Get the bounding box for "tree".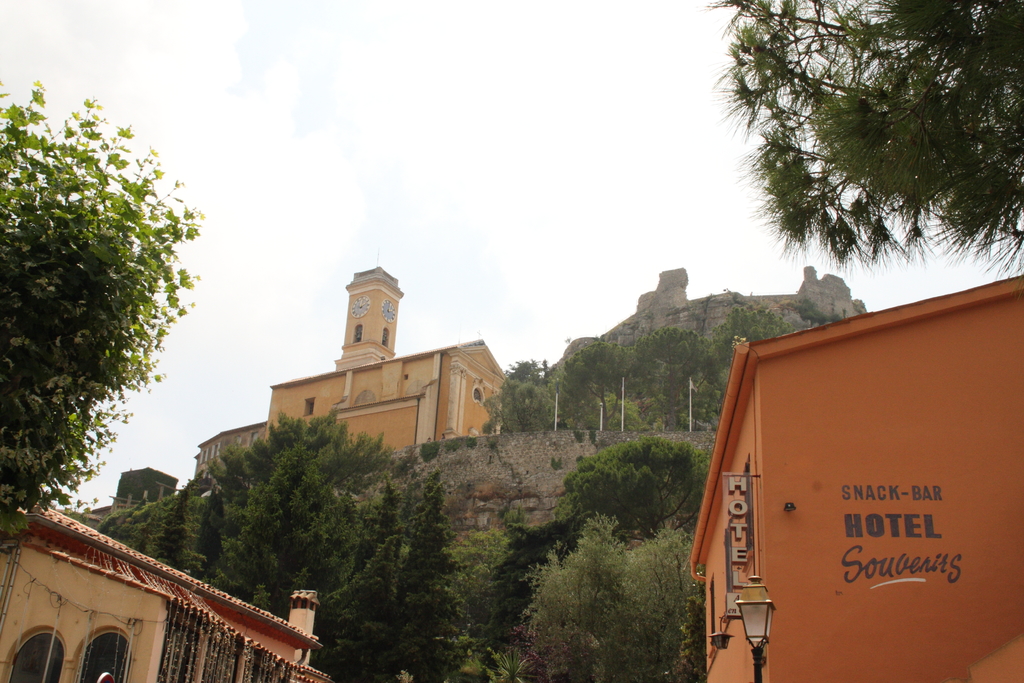
x1=0 y1=81 x2=209 y2=555.
